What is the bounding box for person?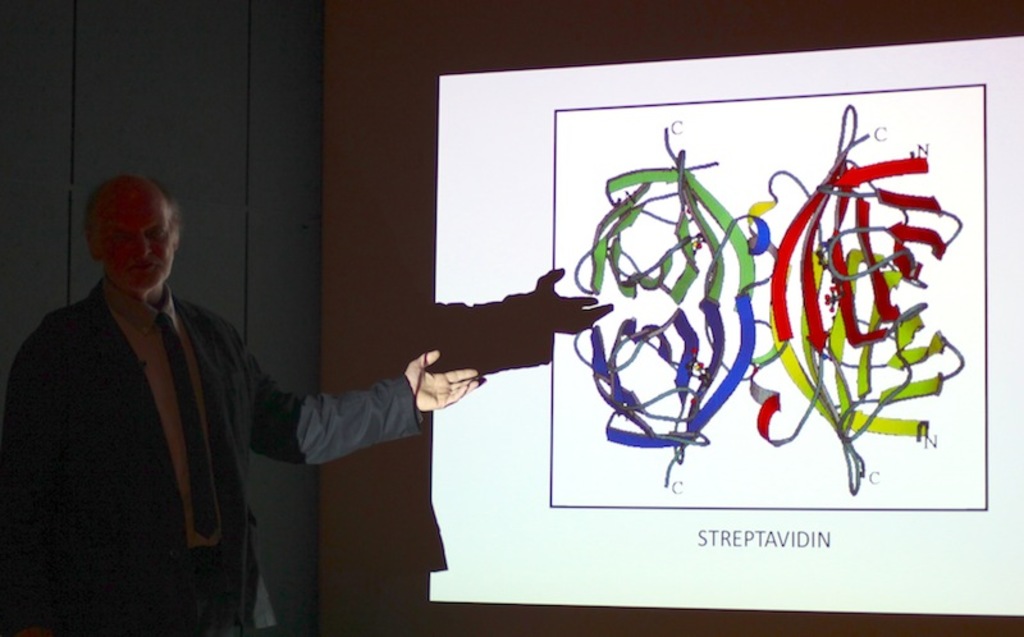
bbox=(60, 155, 387, 624).
